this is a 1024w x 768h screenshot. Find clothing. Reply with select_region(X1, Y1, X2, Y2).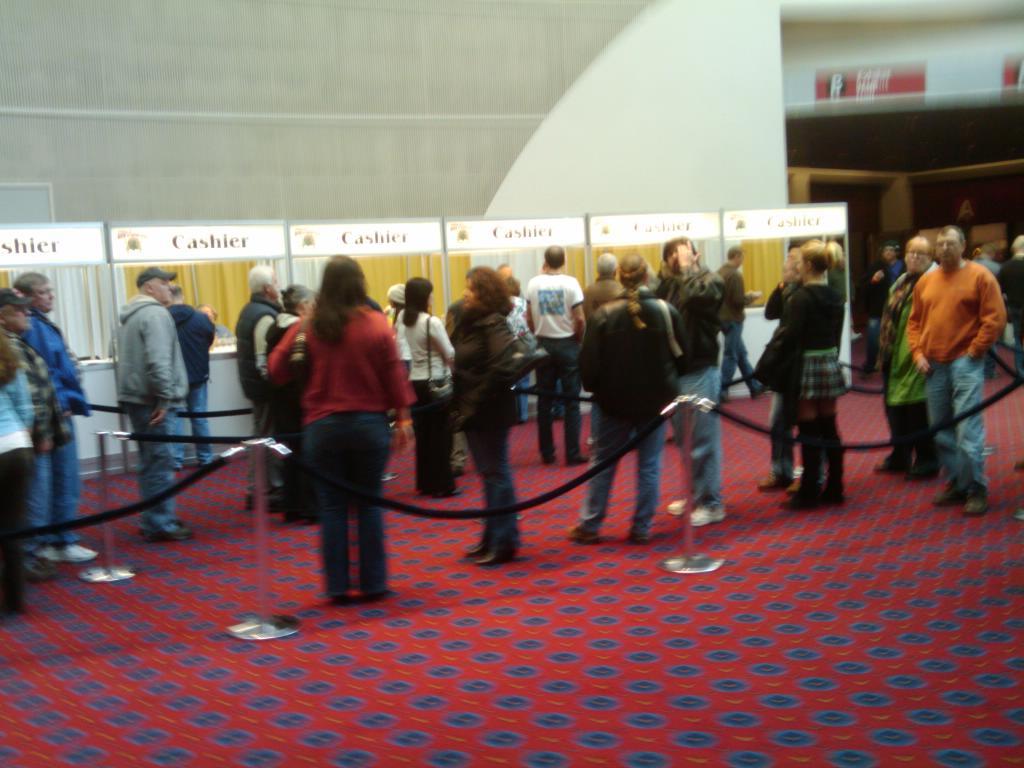
select_region(703, 263, 759, 399).
